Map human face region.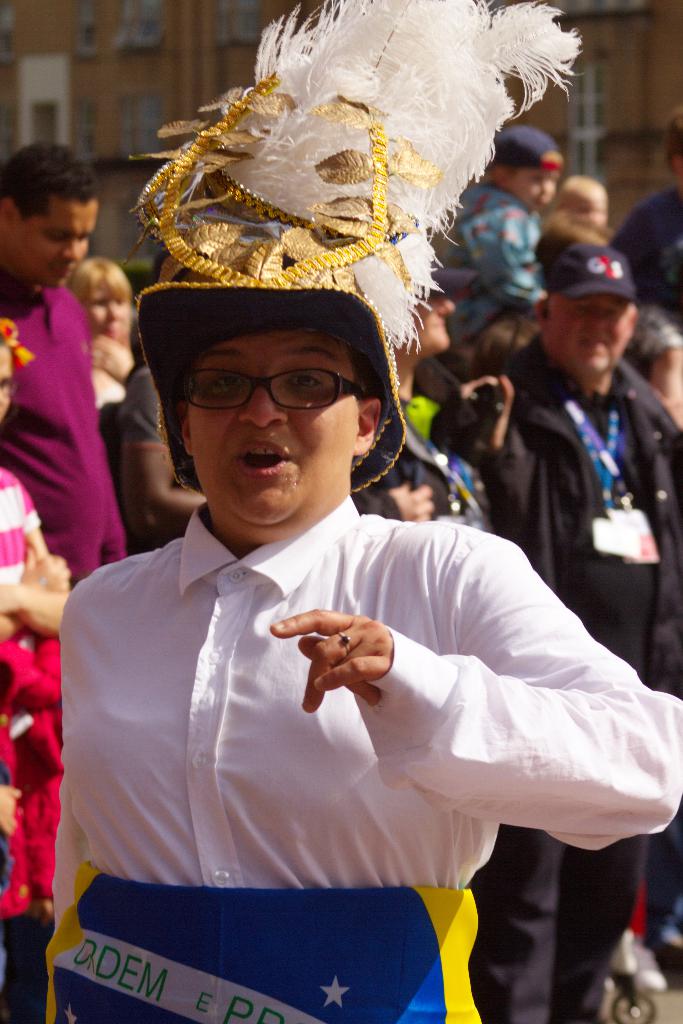
Mapped to [x1=547, y1=290, x2=631, y2=383].
